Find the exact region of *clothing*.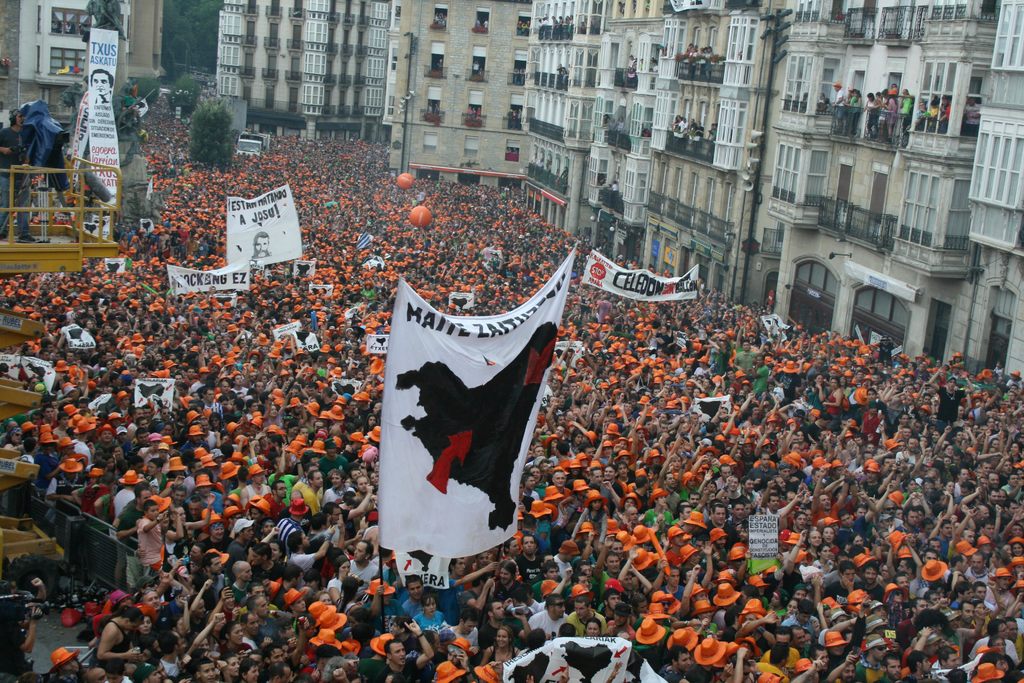
Exact region: bbox=[677, 481, 698, 503].
